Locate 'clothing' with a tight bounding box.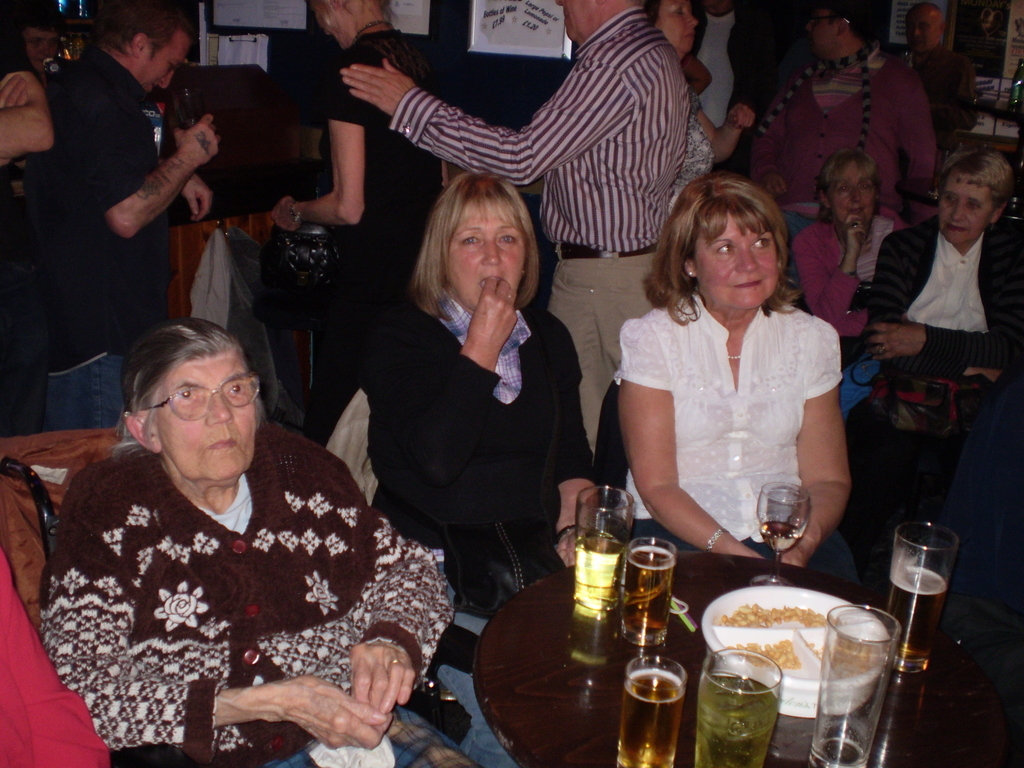
749, 35, 931, 277.
